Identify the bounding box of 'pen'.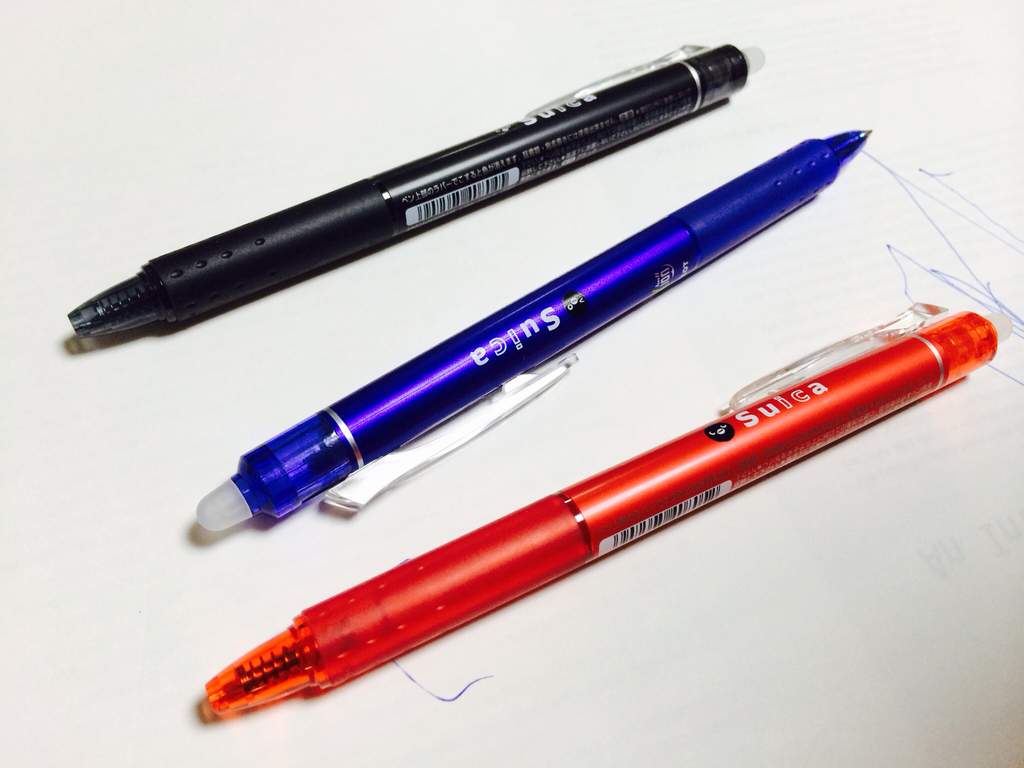
(left=65, top=41, right=765, bottom=342).
